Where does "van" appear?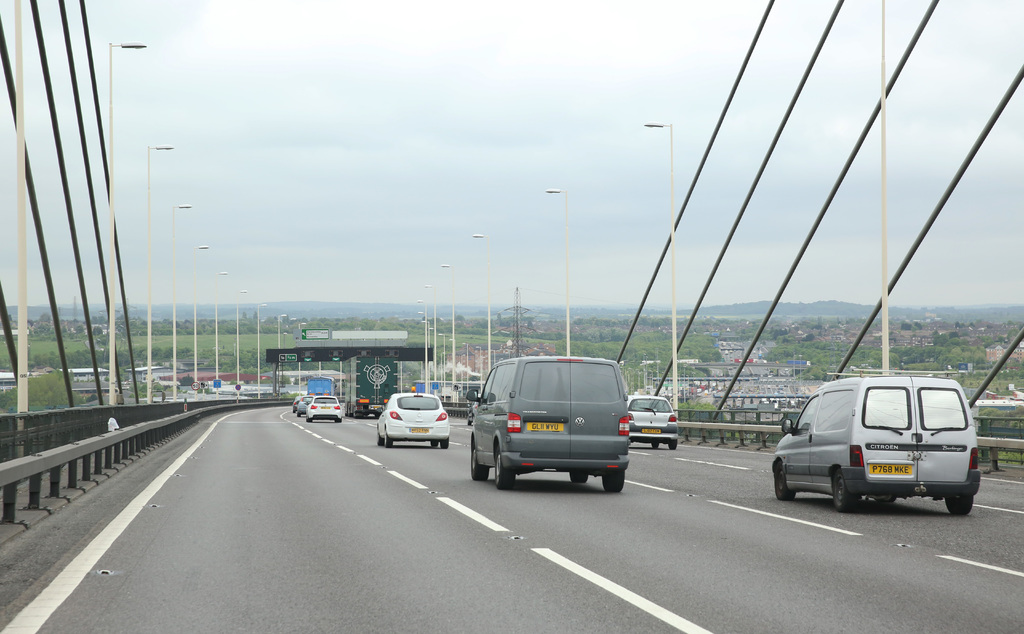
Appears at rect(465, 350, 627, 487).
